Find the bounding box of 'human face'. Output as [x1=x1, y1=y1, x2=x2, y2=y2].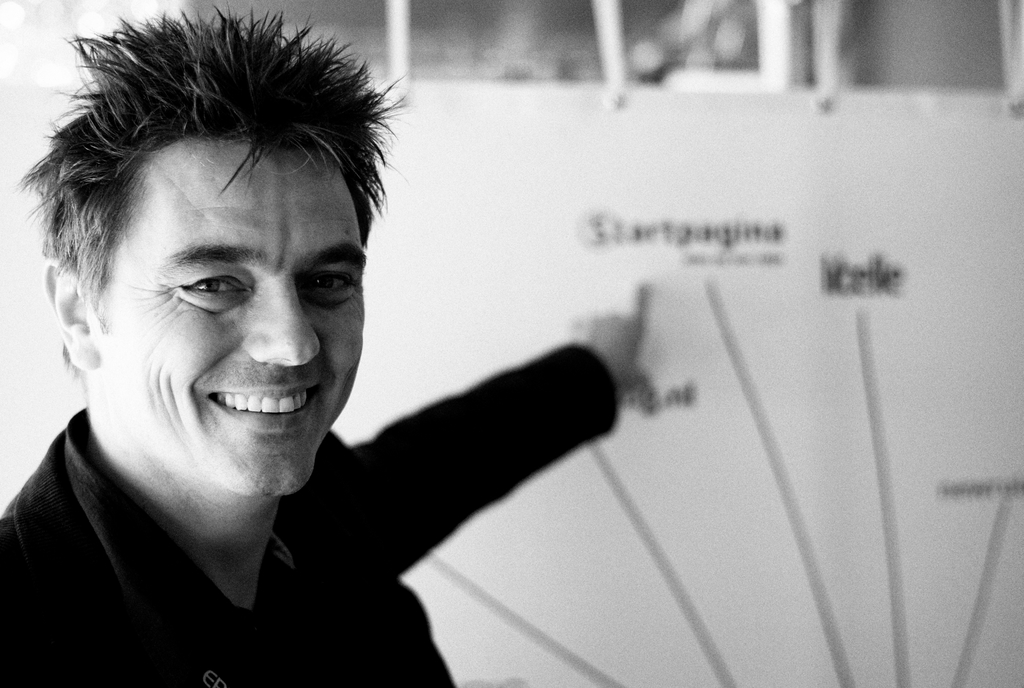
[x1=98, y1=131, x2=369, y2=500].
